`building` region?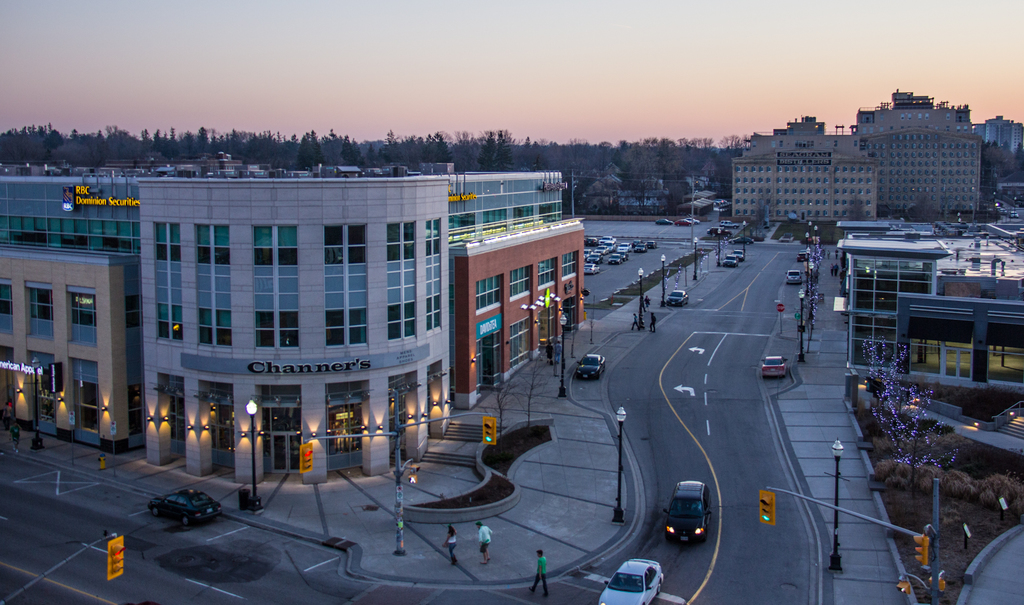
detection(732, 91, 982, 233)
